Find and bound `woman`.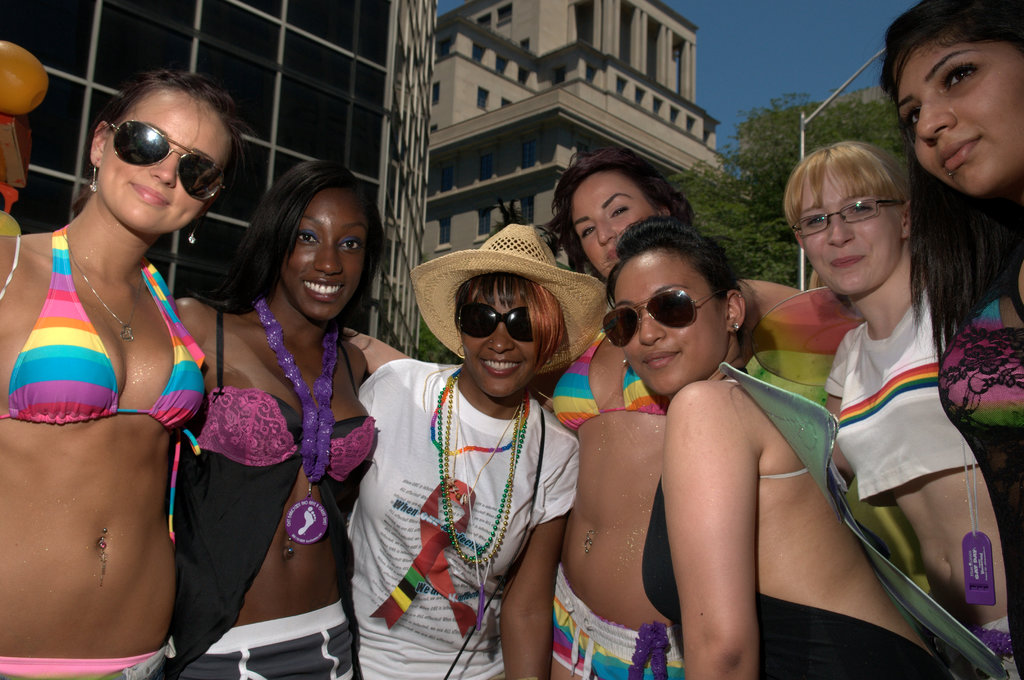
Bound: bbox=(335, 224, 580, 679).
